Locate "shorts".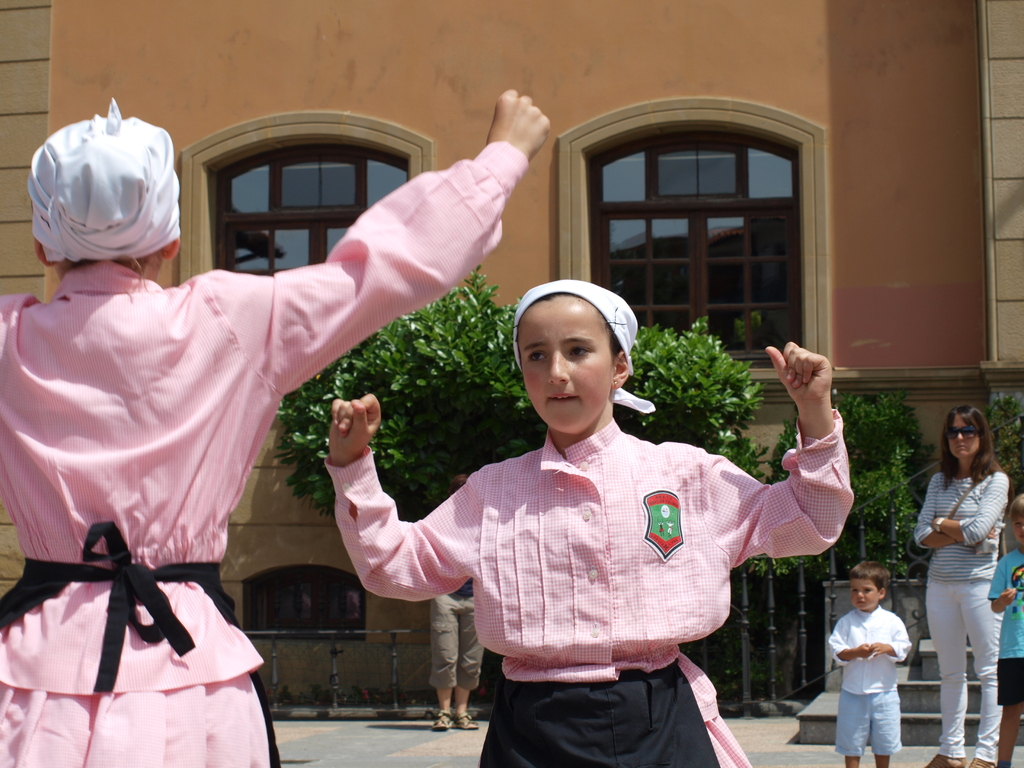
Bounding box: <bbox>837, 685, 900, 760</bbox>.
